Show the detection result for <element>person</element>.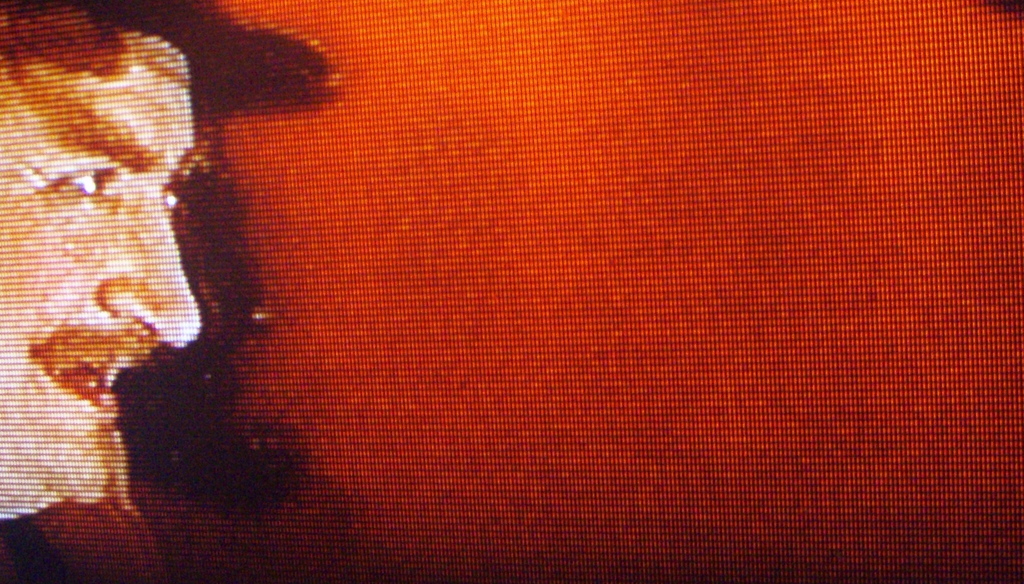
pyautogui.locateOnScreen(5, 71, 243, 551).
